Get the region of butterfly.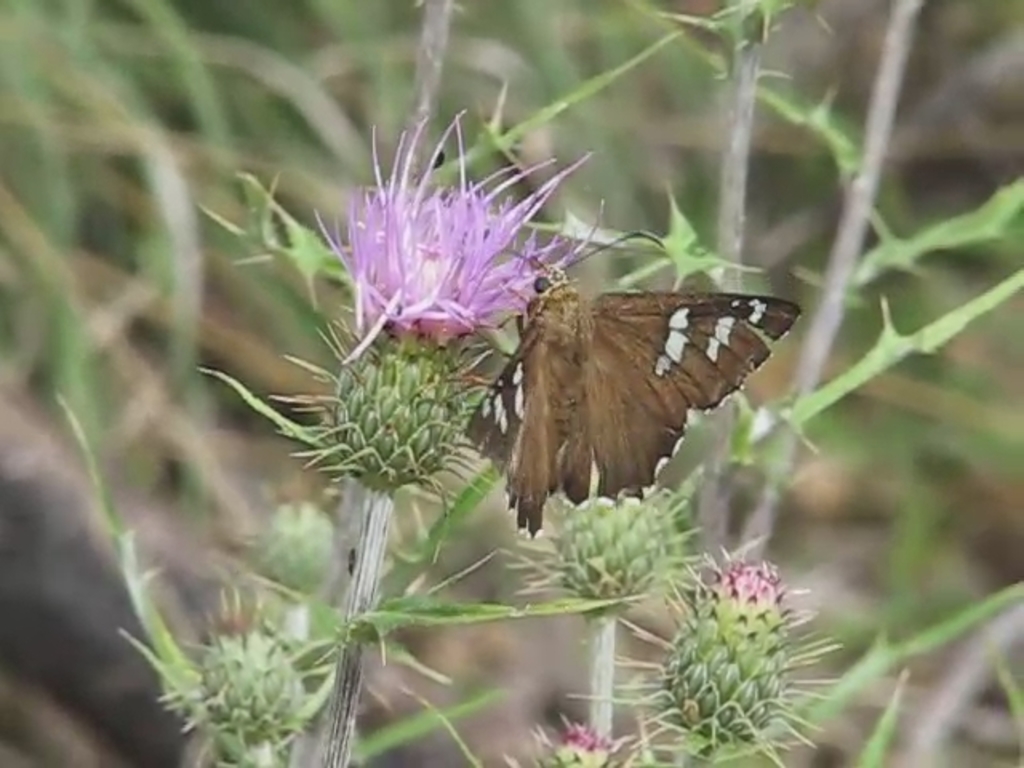
bbox=[437, 194, 790, 536].
